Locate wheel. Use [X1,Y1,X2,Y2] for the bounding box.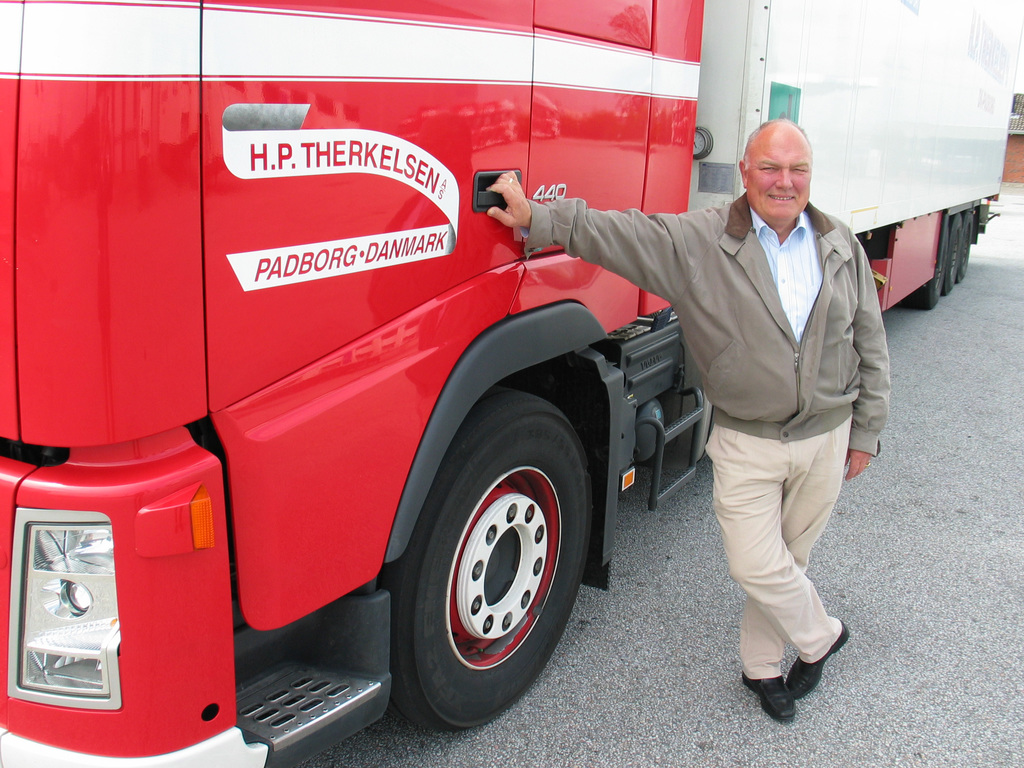
[943,214,957,294].
